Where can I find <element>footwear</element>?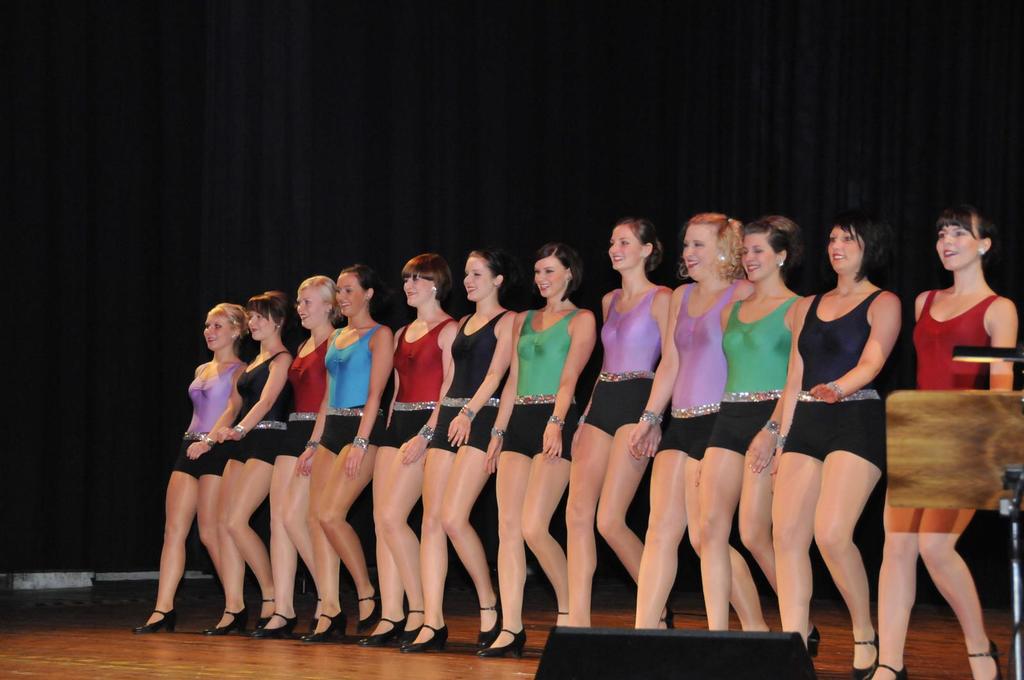
You can find it at box(250, 608, 297, 638).
